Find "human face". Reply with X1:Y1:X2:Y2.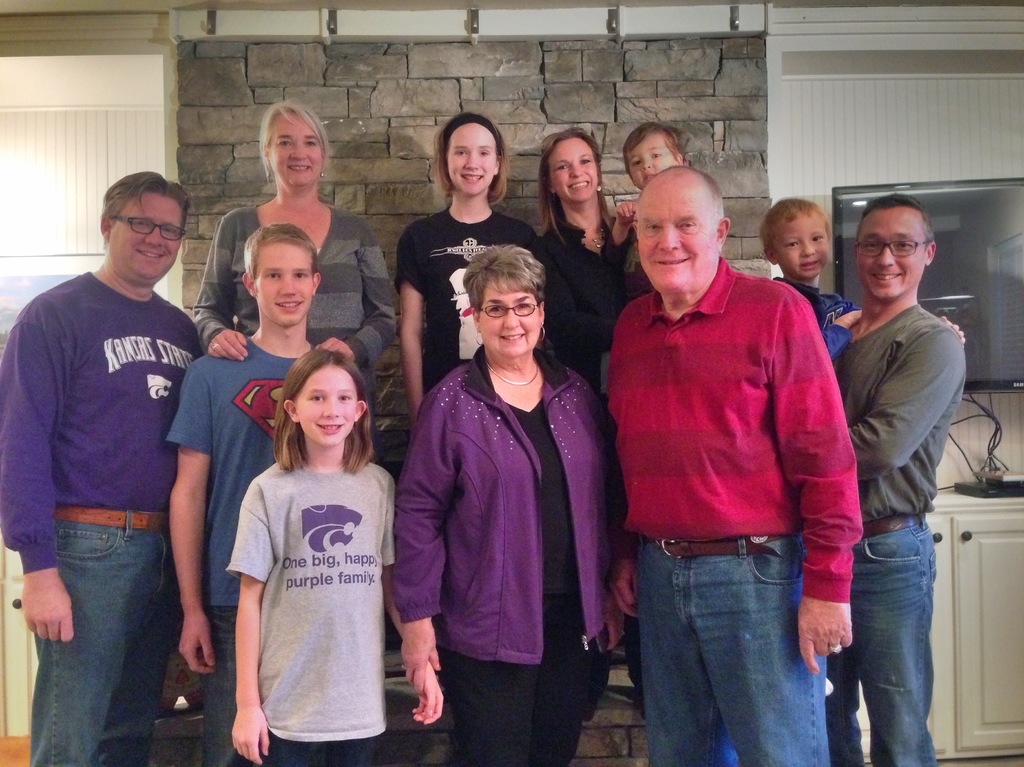
112:196:183:280.
